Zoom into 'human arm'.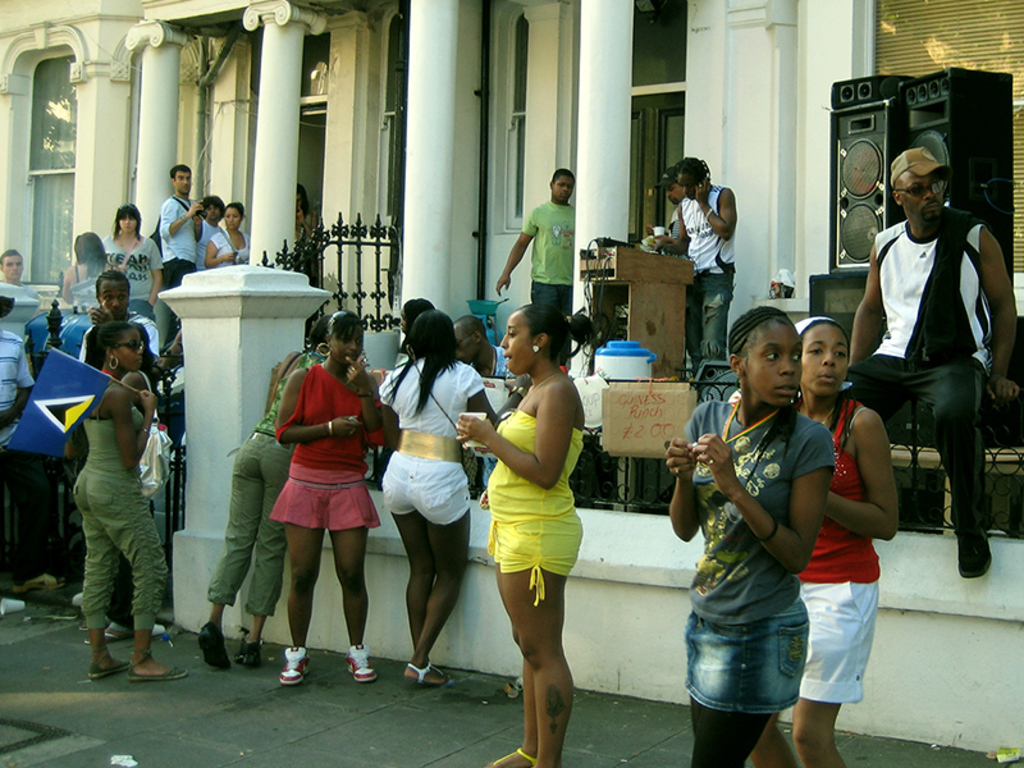
Zoom target: <region>108, 372, 151, 475</region>.
